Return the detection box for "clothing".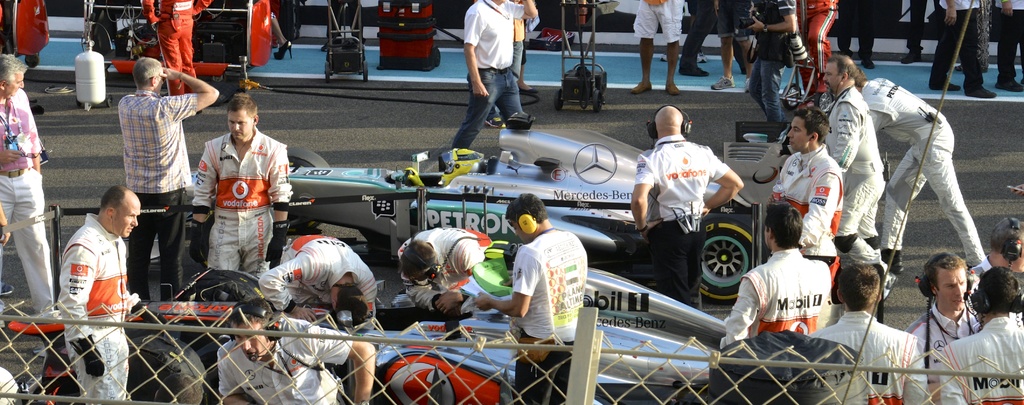
{"left": 904, "top": 301, "right": 983, "bottom": 404}.
